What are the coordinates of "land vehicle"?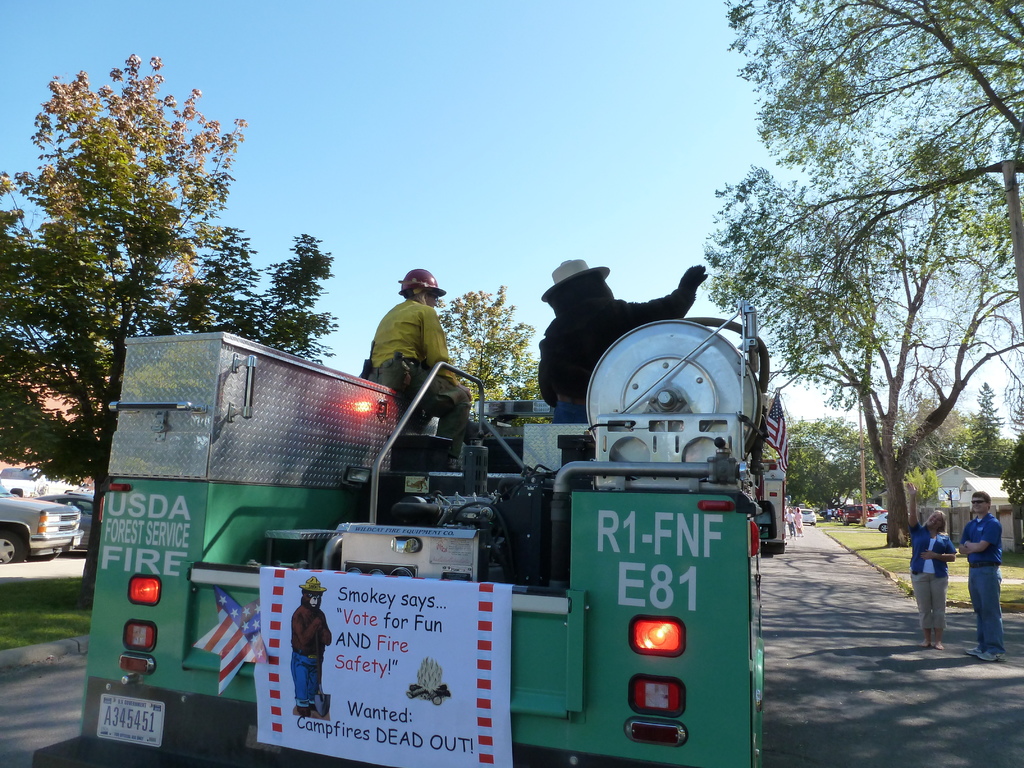
bbox=[845, 504, 860, 523].
